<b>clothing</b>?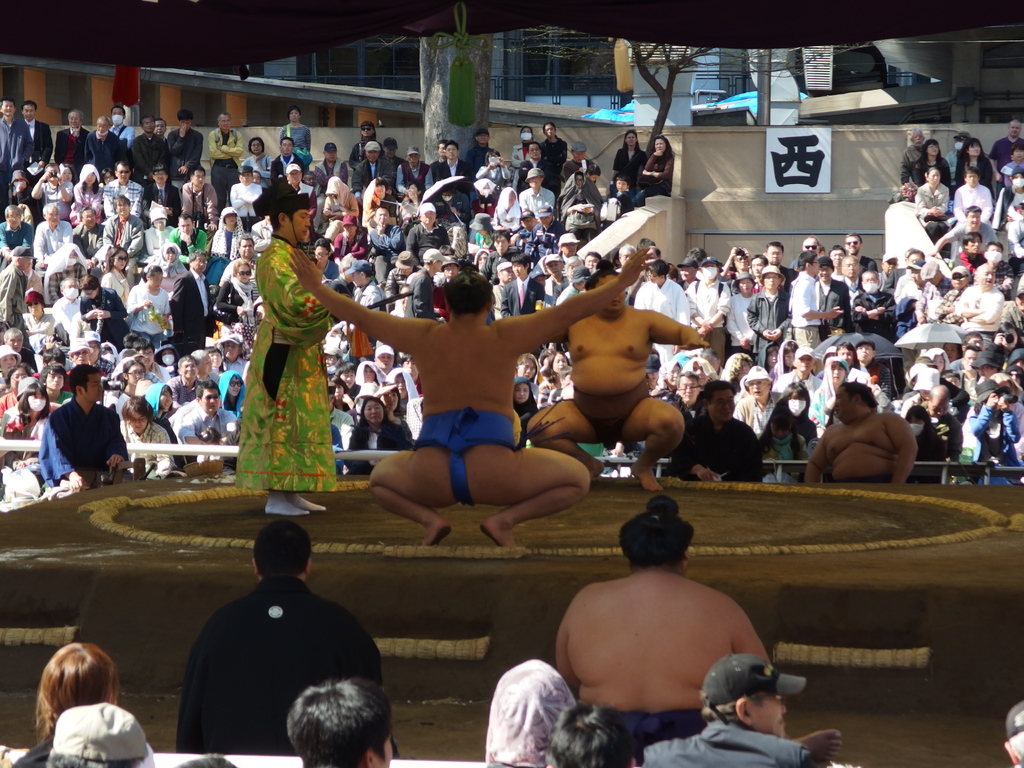
BBox(1, 400, 35, 442)
